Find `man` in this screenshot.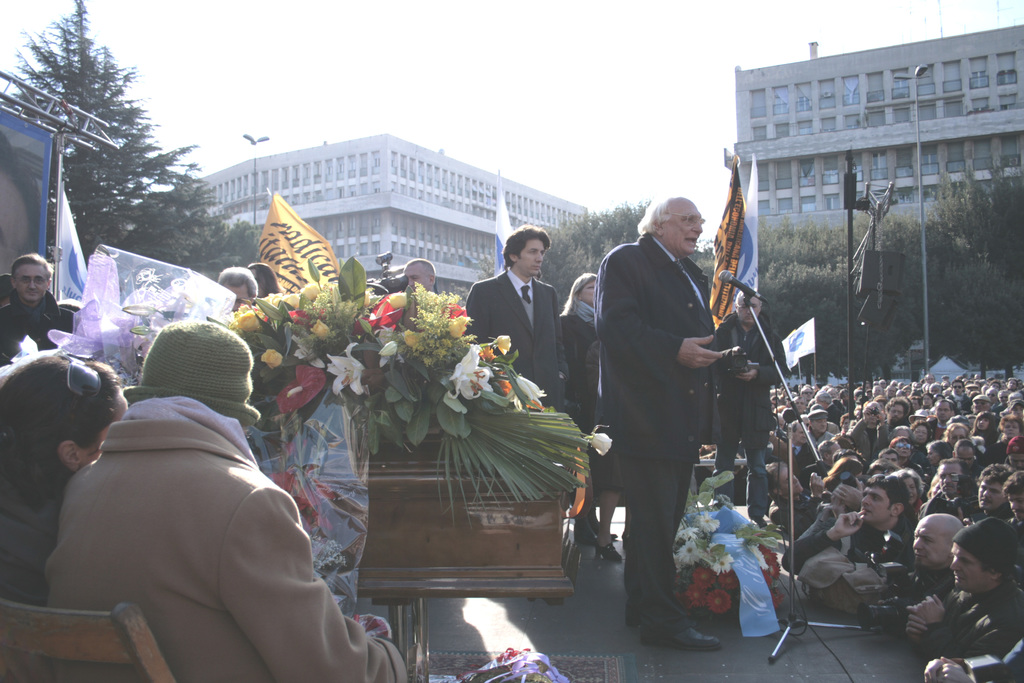
The bounding box for `man` is select_region(579, 192, 751, 659).
